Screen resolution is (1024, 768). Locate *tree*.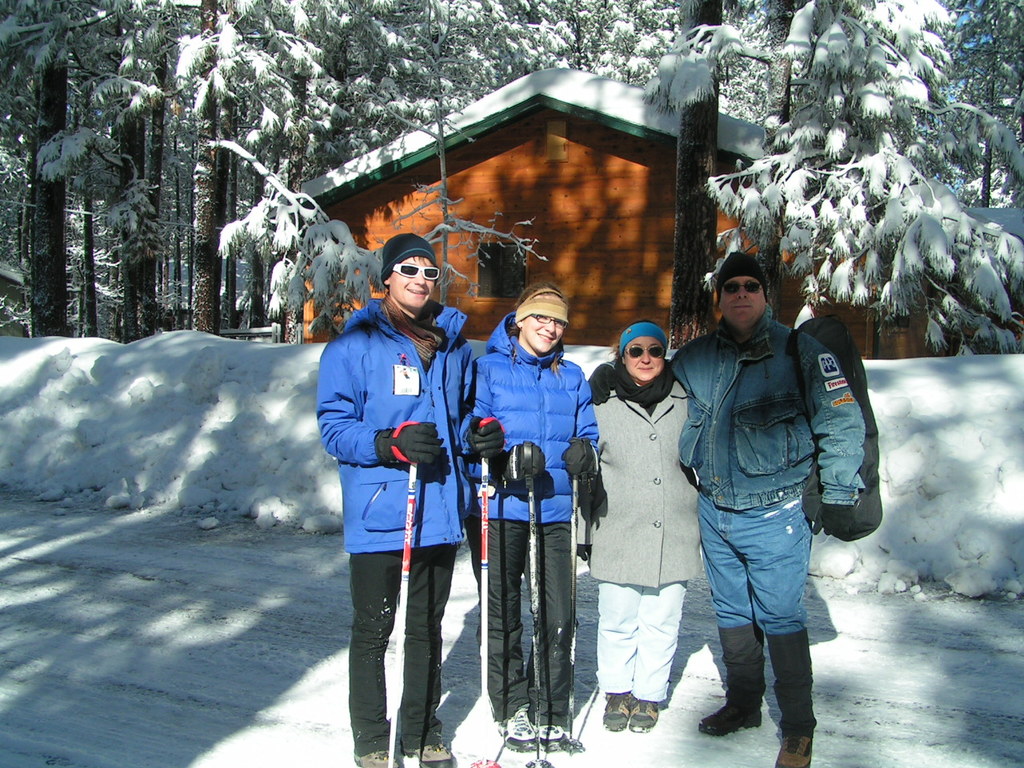
select_region(668, 0, 722, 350).
